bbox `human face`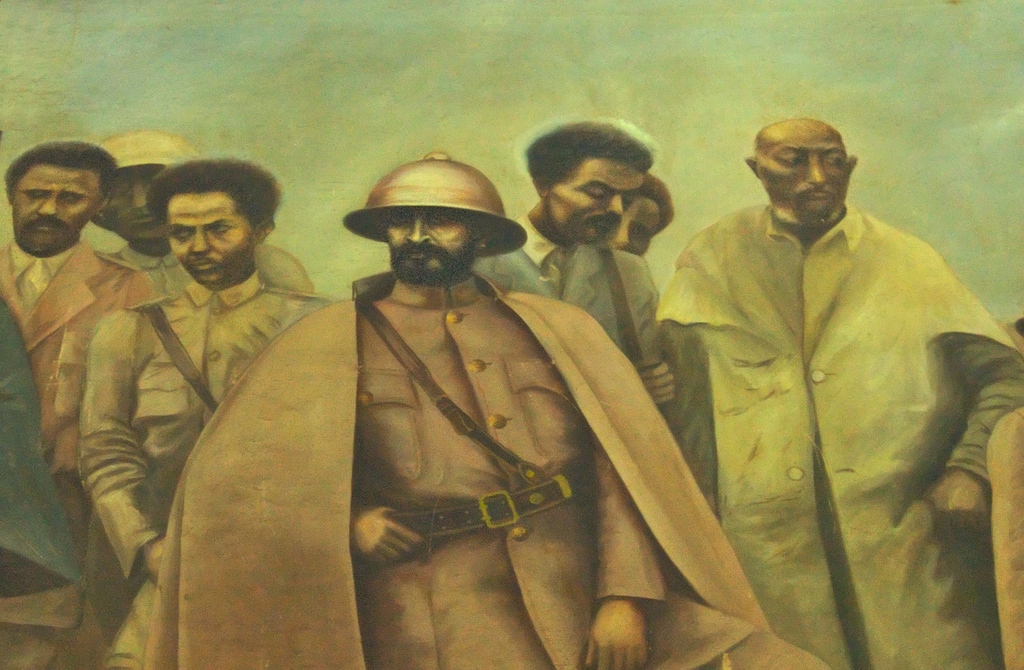
168, 191, 260, 280
